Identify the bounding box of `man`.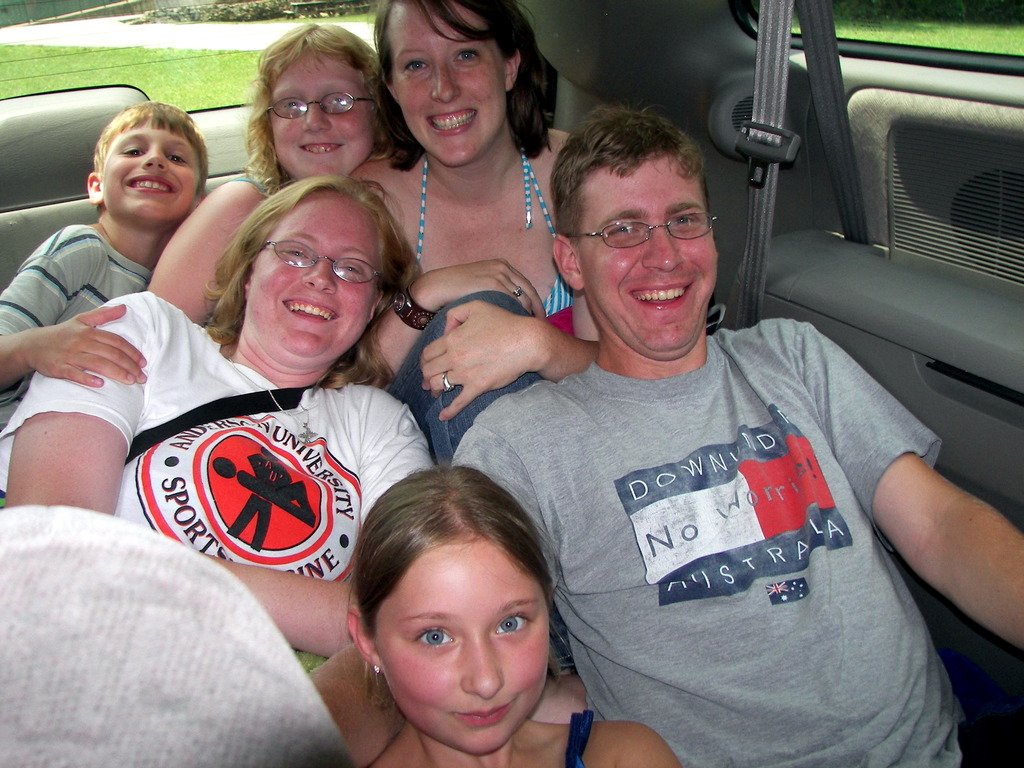
[x1=447, y1=97, x2=1023, y2=767].
